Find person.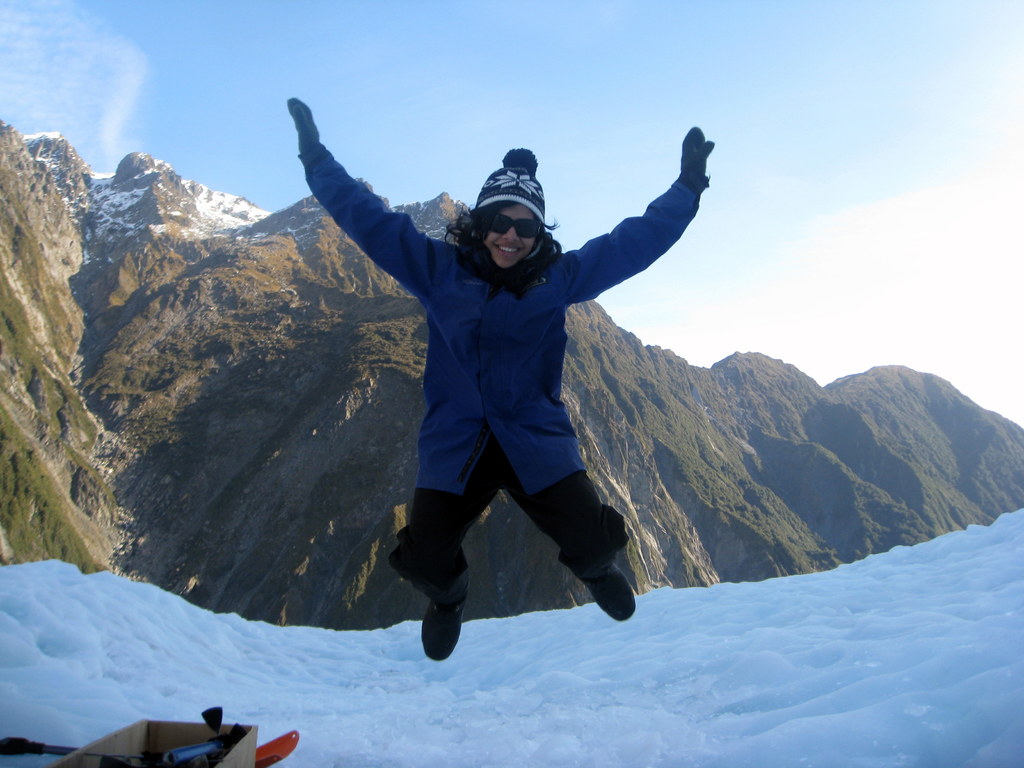
region(281, 99, 723, 664).
